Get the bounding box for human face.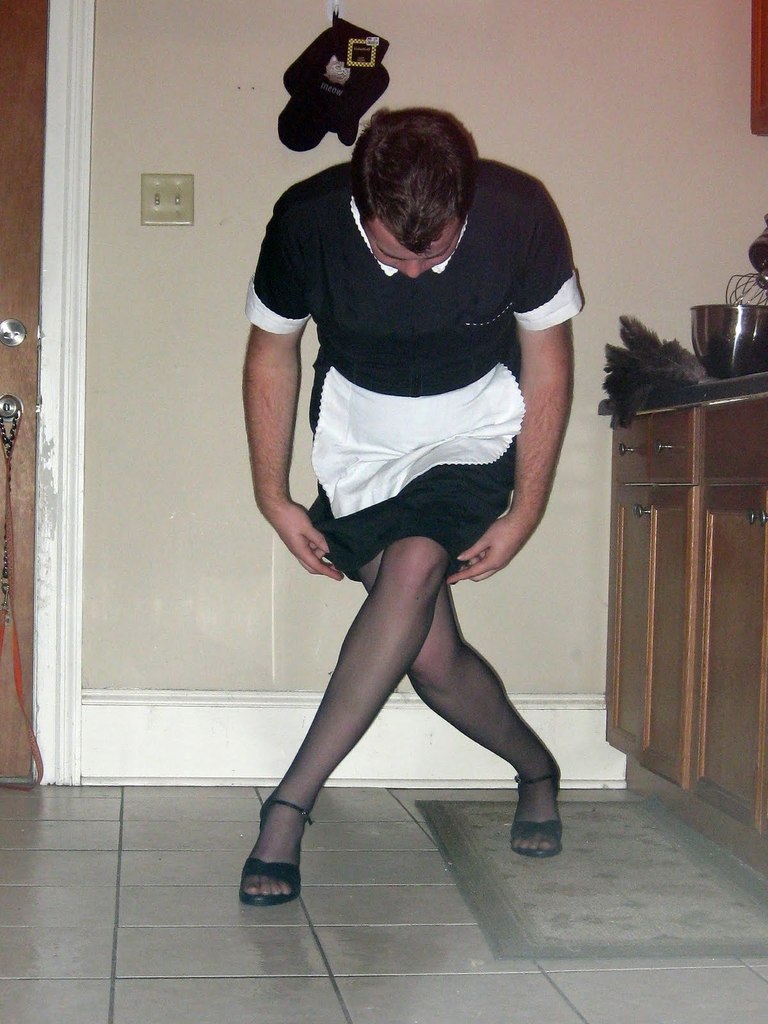
l=365, t=230, r=462, b=281.
